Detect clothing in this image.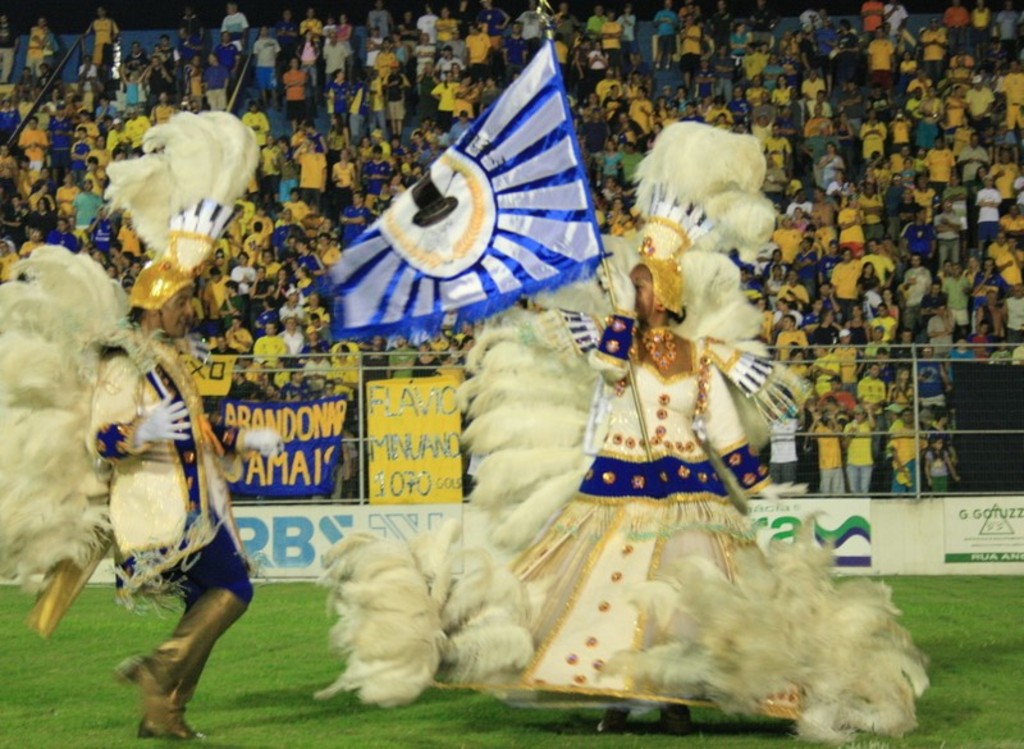
Detection: 925/318/952/358.
